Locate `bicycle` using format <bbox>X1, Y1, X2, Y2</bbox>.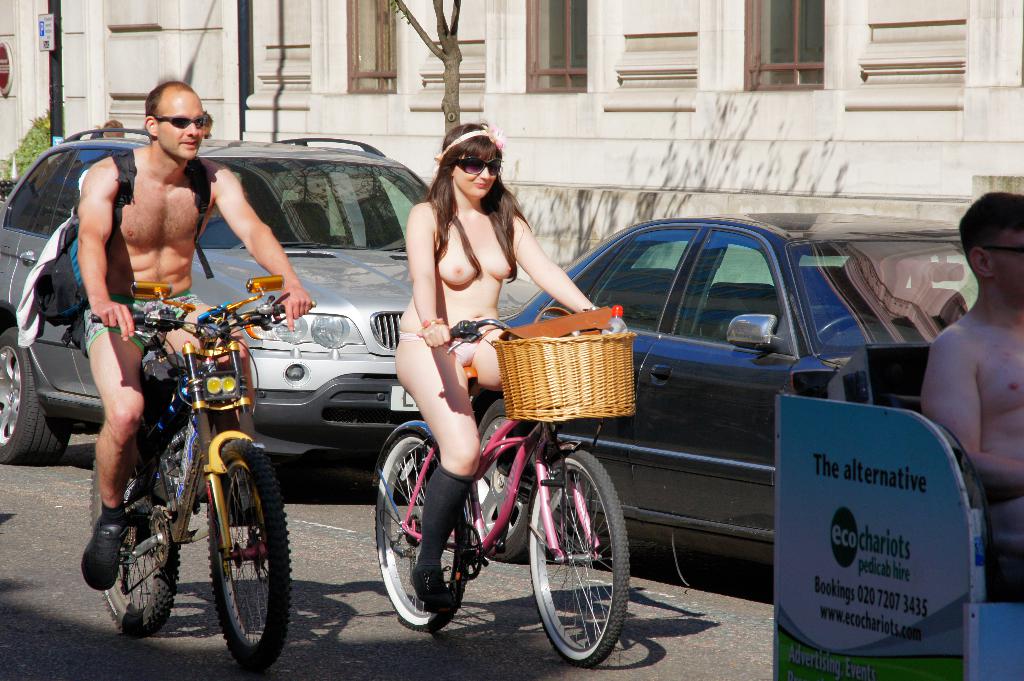
<bbox>372, 319, 641, 669</bbox>.
